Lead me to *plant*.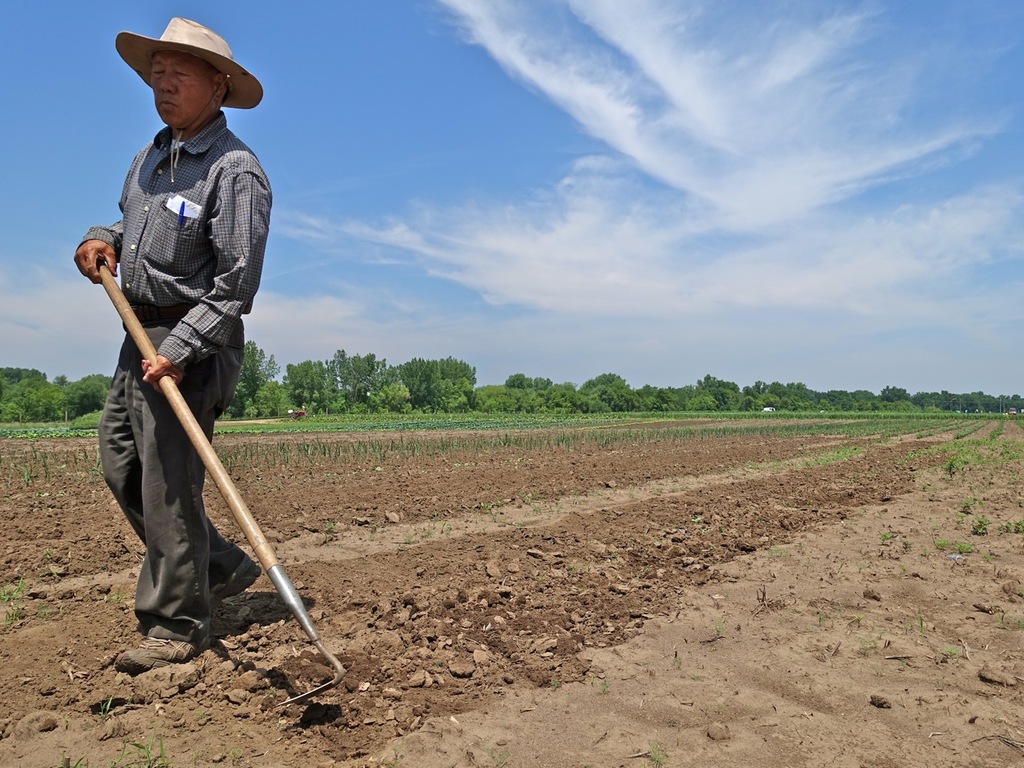
Lead to 101, 583, 126, 605.
